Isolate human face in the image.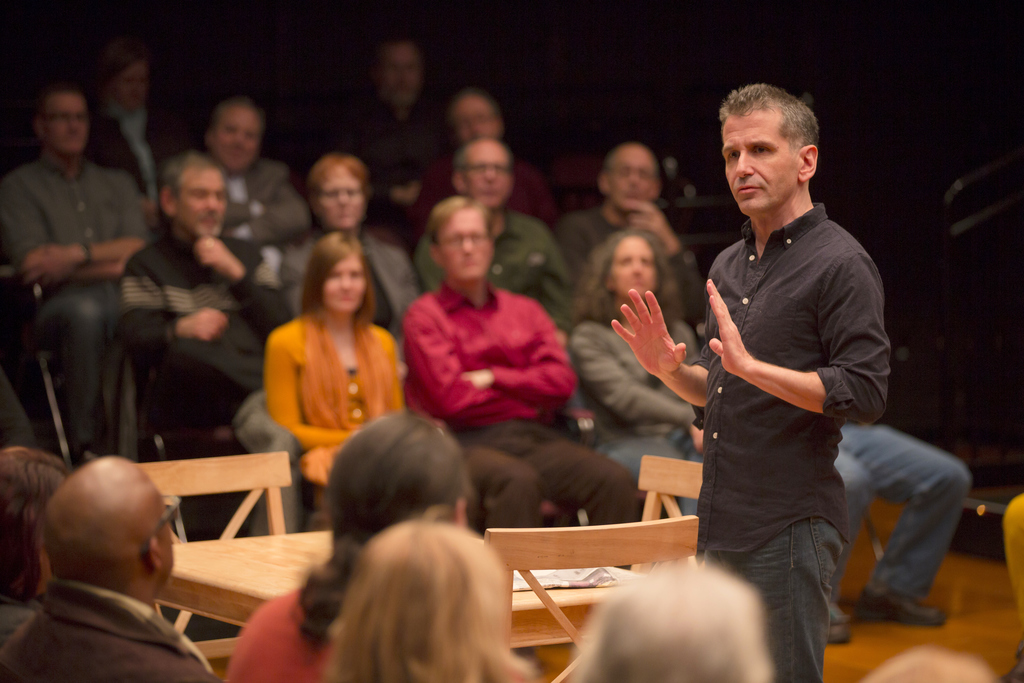
Isolated region: pyautogui.locateOnScreen(715, 111, 797, 220).
